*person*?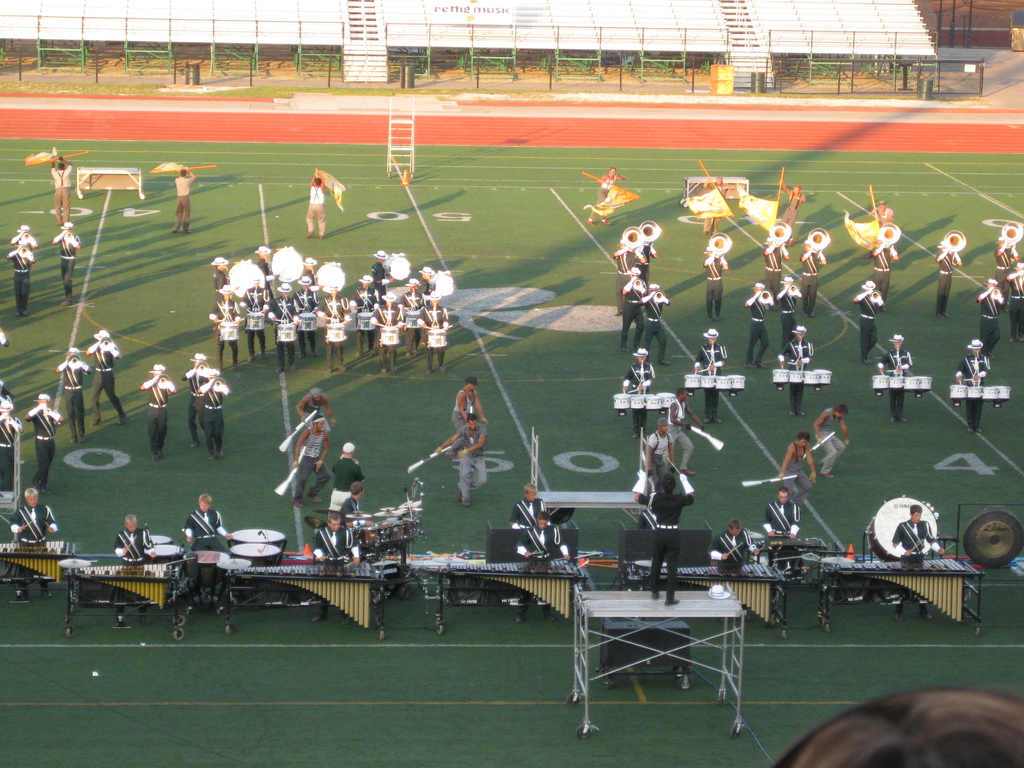
Rect(52, 218, 83, 304)
